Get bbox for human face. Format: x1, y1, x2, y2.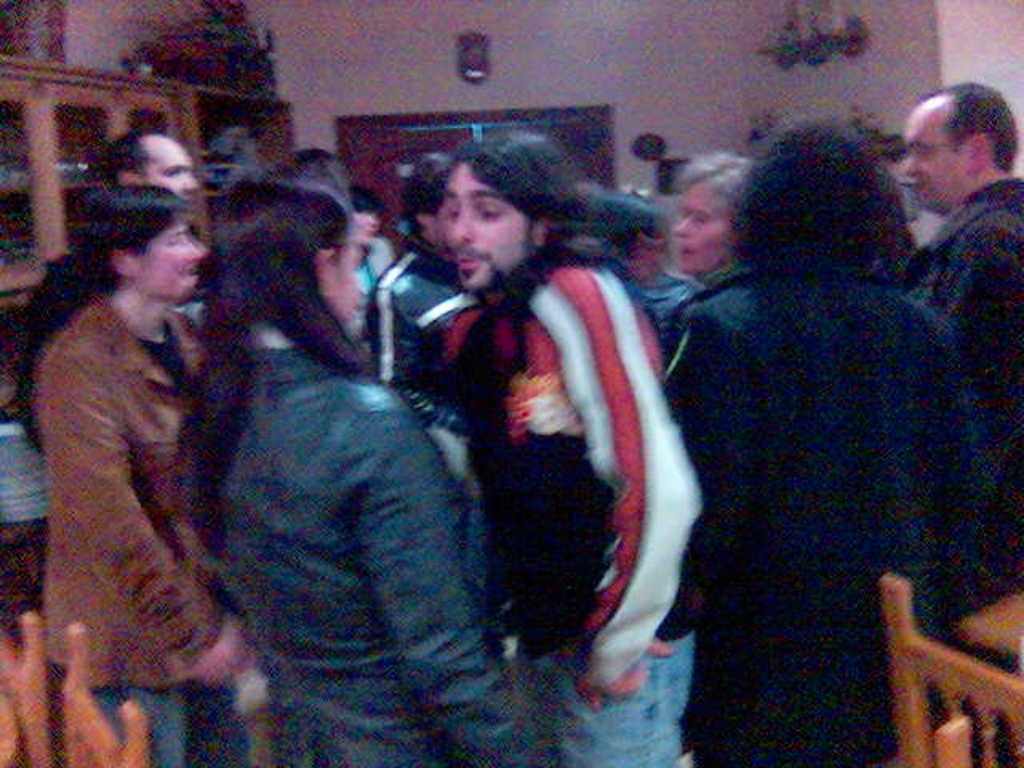
142, 142, 192, 195.
